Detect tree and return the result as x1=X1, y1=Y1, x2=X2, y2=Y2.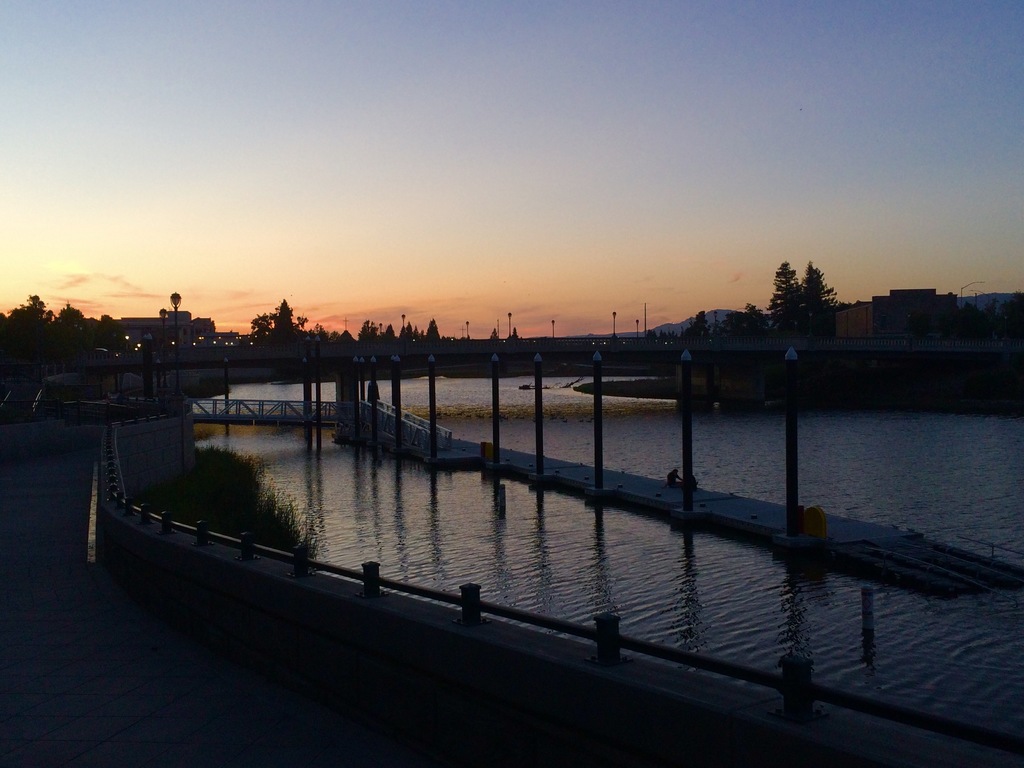
x1=685, y1=310, x2=708, y2=351.
